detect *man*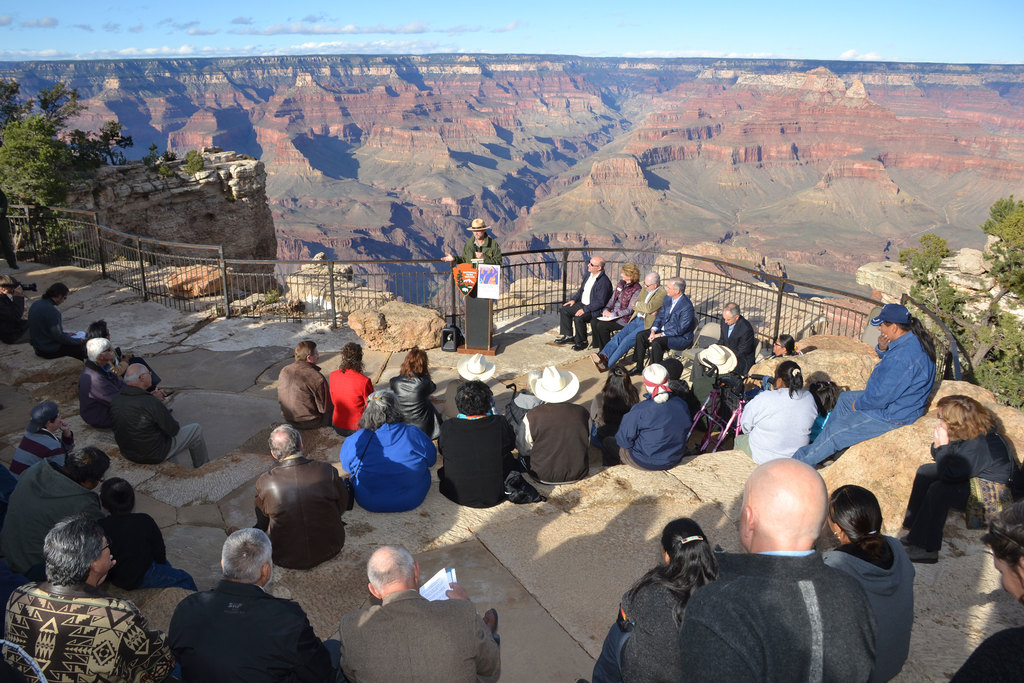
select_region(29, 284, 84, 359)
